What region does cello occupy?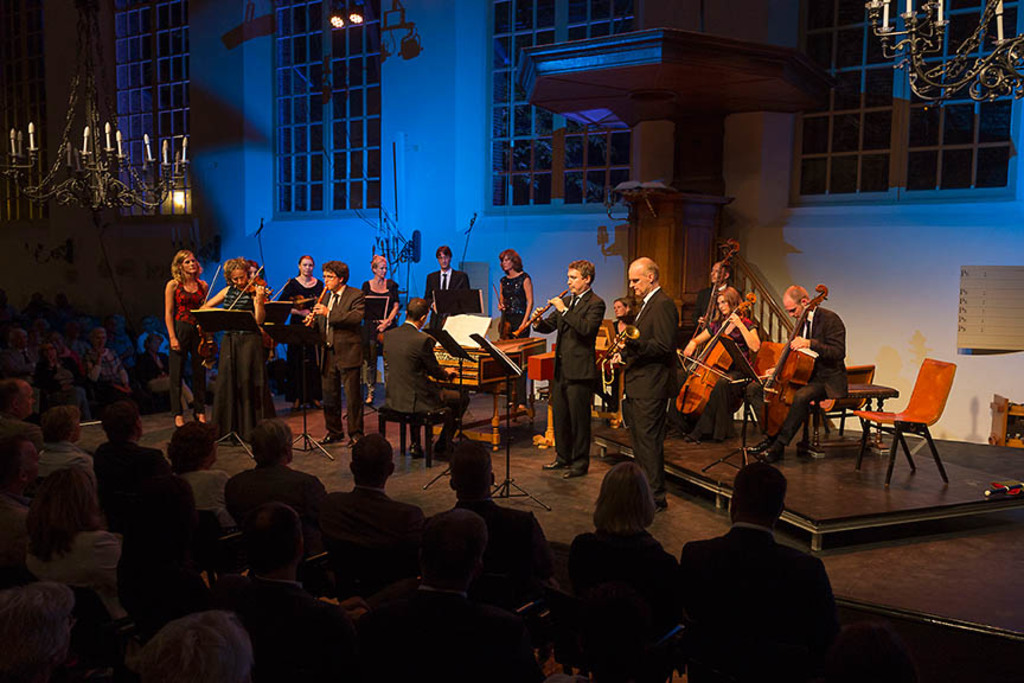
766,280,830,430.
